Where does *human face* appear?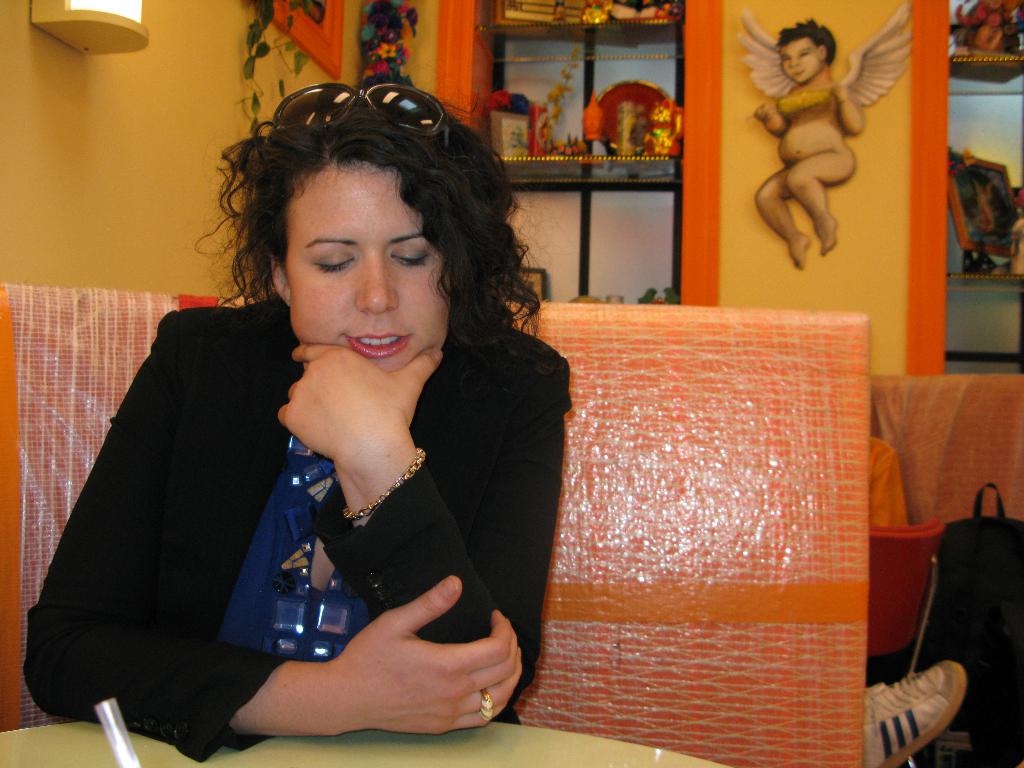
Appears at [291, 161, 449, 377].
